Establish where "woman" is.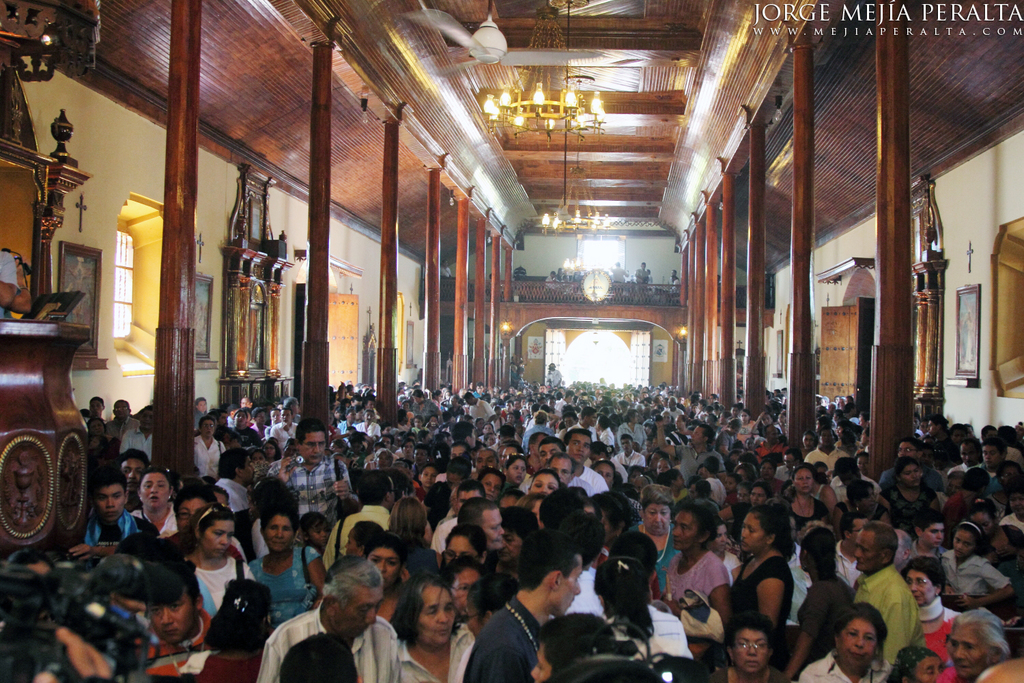
Established at 131,463,184,541.
